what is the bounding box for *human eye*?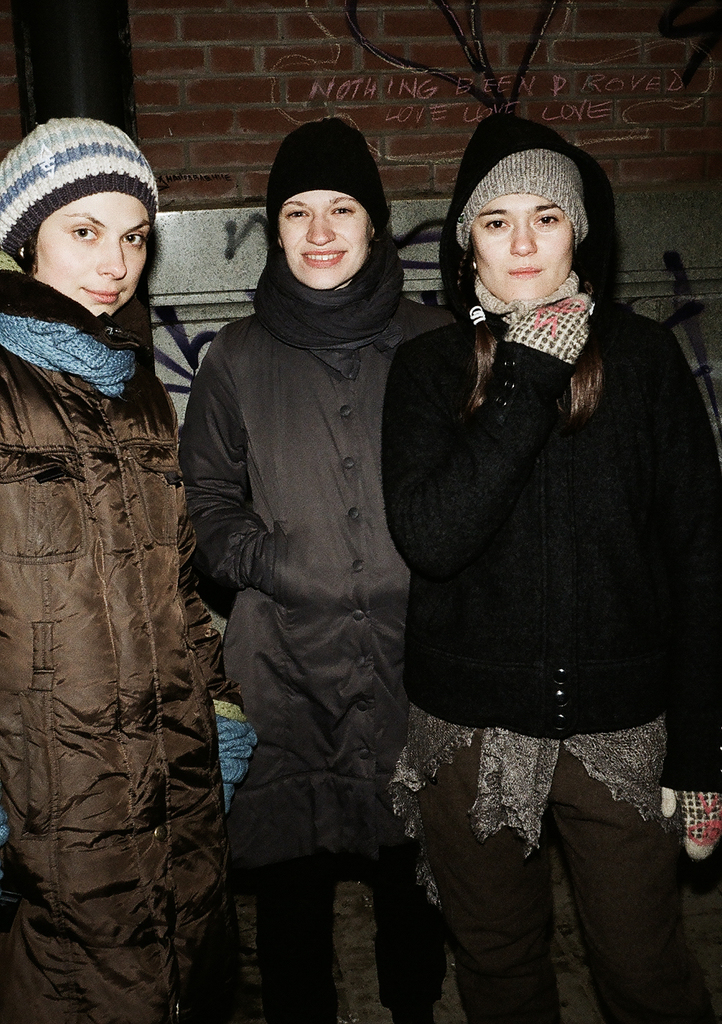
pyautogui.locateOnScreen(61, 215, 99, 241).
